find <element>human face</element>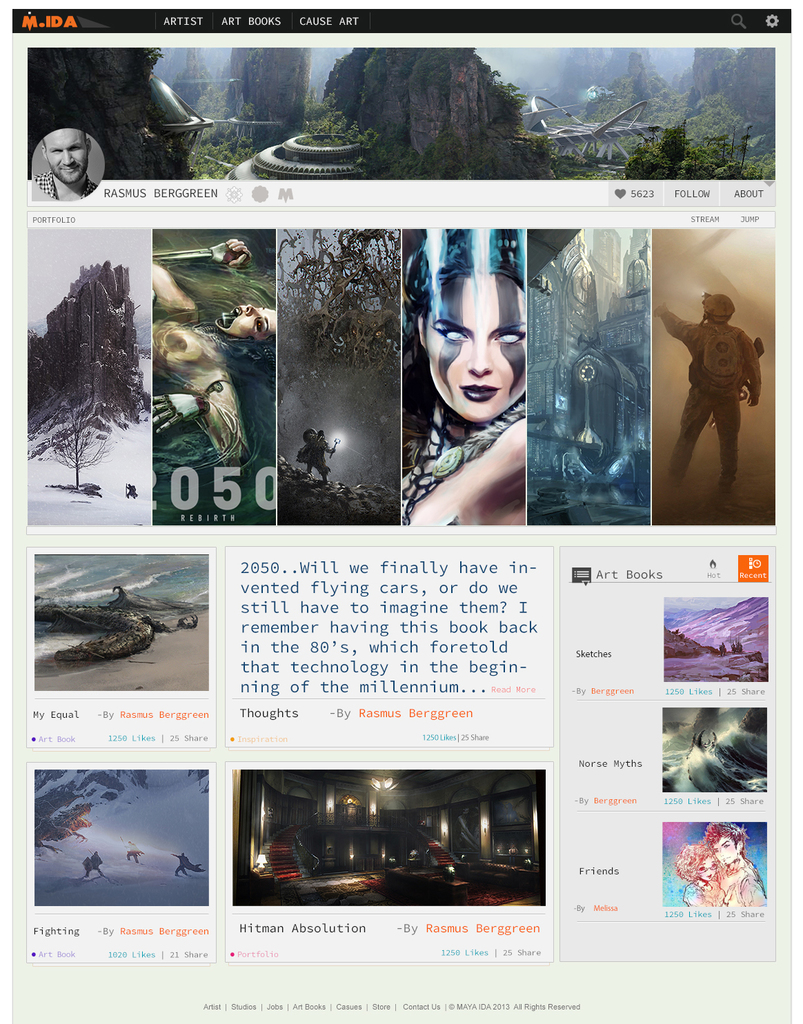
crop(713, 836, 738, 866)
